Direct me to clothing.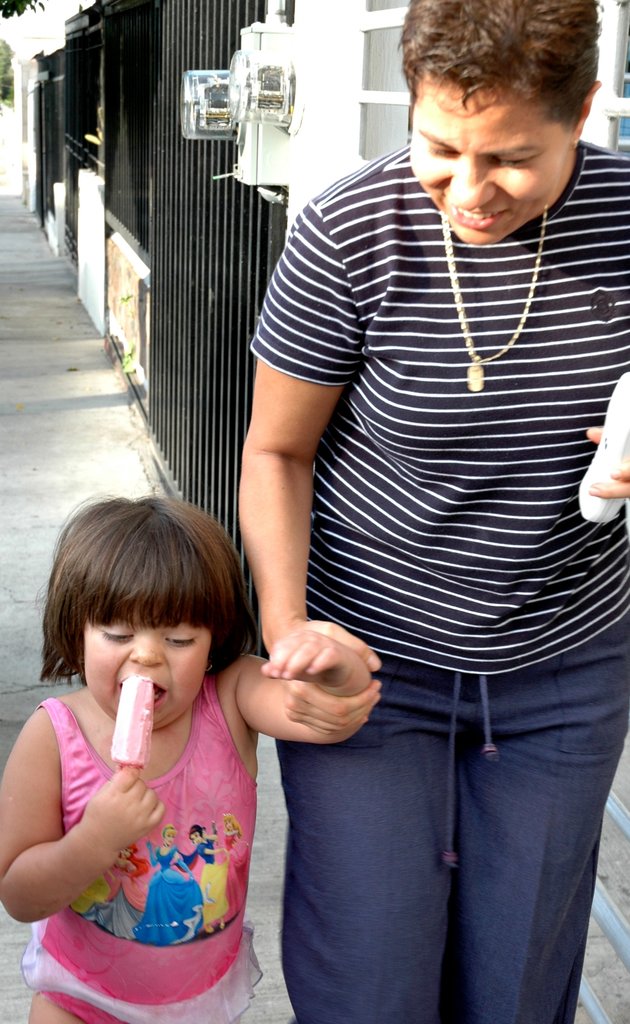
Direction: bbox=(13, 663, 263, 993).
